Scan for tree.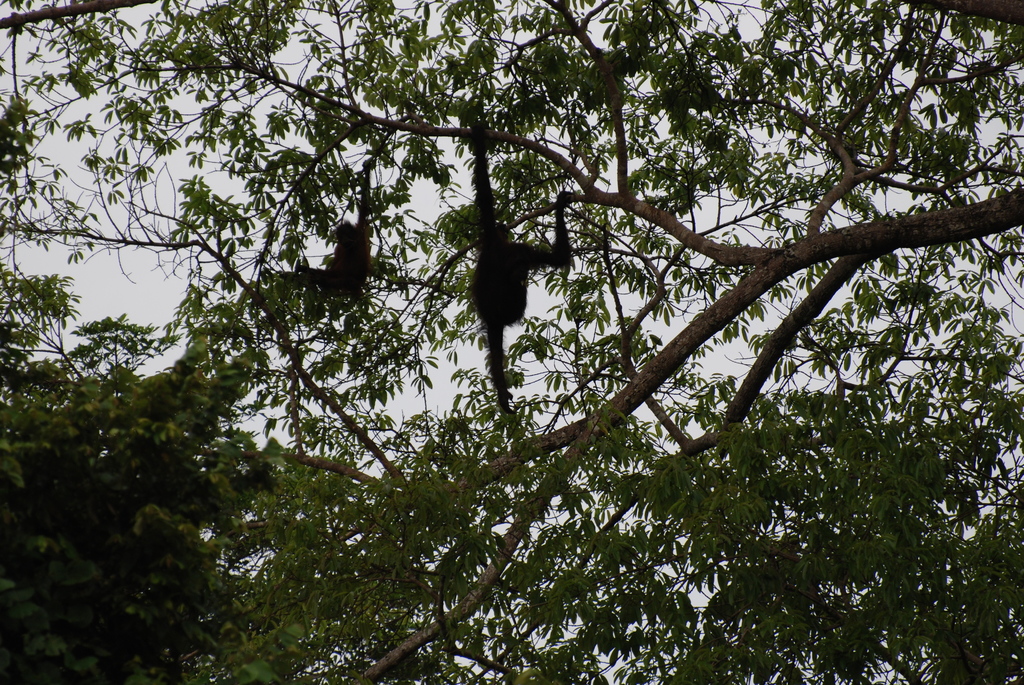
Scan result: [left=0, top=0, right=1023, bottom=684].
